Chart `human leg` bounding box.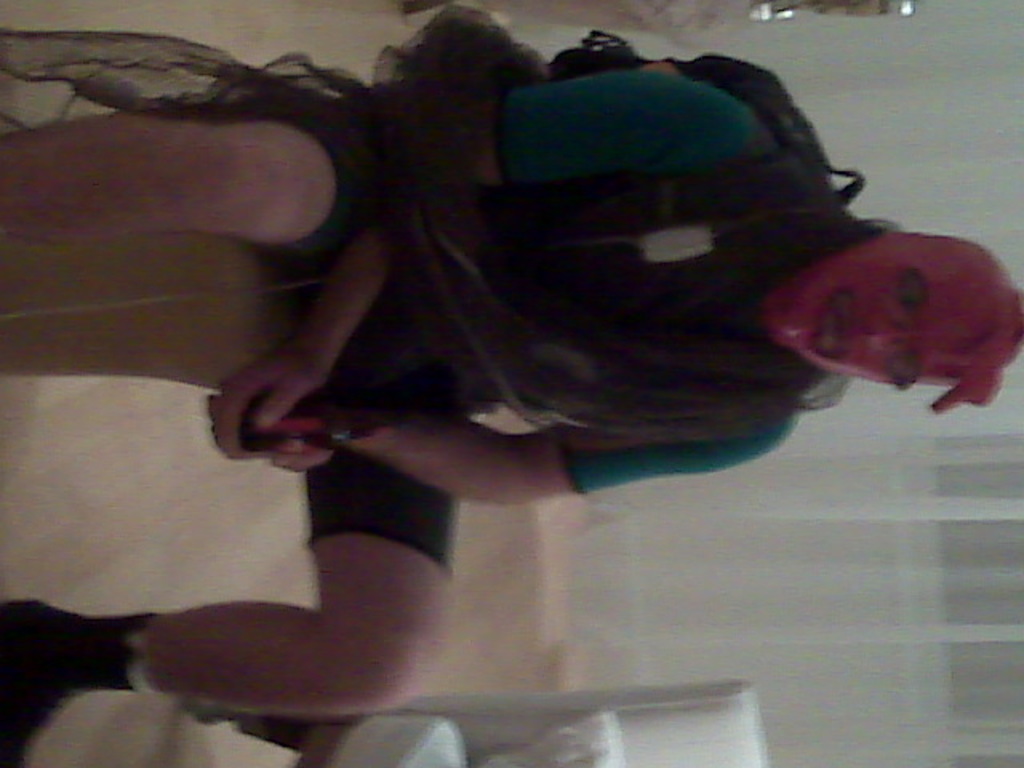
Charted: (0,115,373,237).
